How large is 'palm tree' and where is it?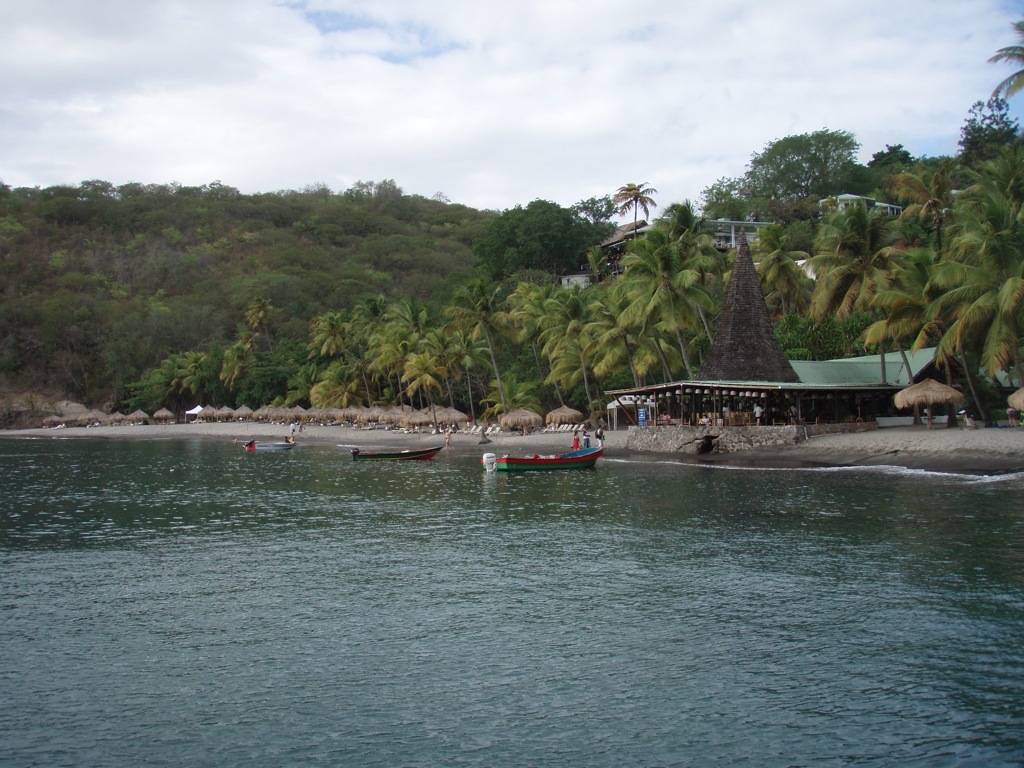
Bounding box: box(856, 232, 939, 365).
